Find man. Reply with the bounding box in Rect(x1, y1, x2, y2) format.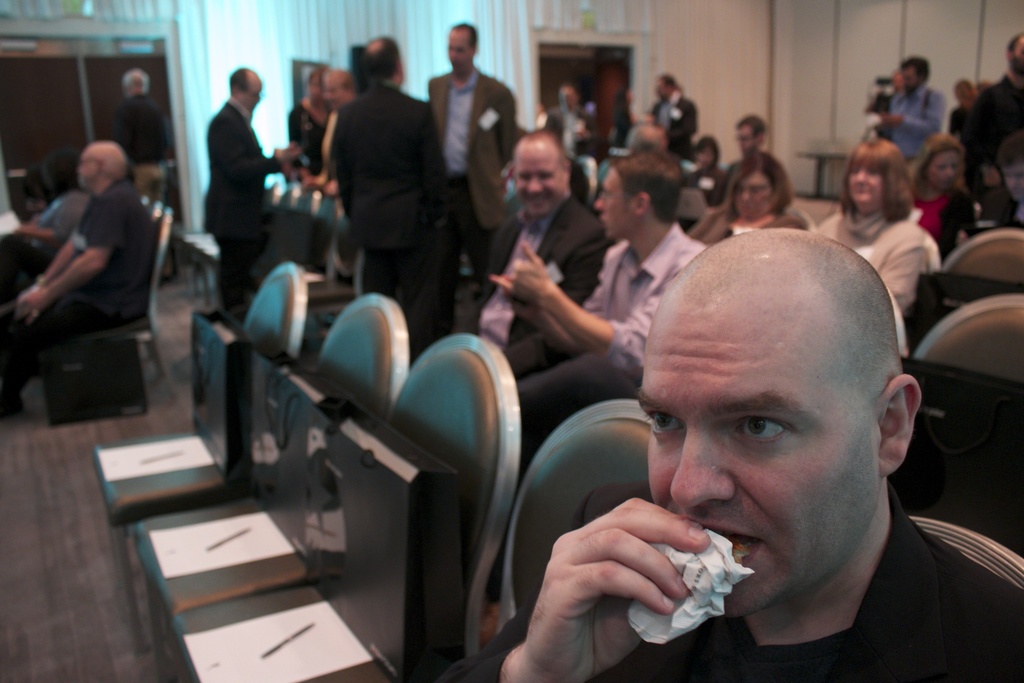
Rect(202, 65, 300, 317).
